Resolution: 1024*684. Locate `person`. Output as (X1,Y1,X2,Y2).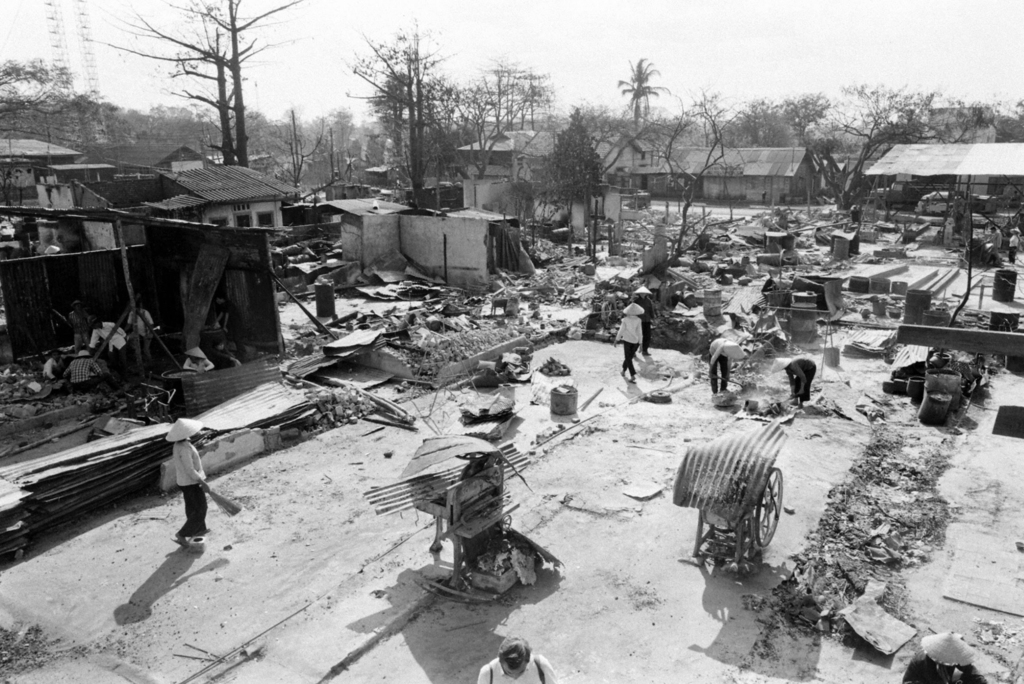
(631,283,656,357).
